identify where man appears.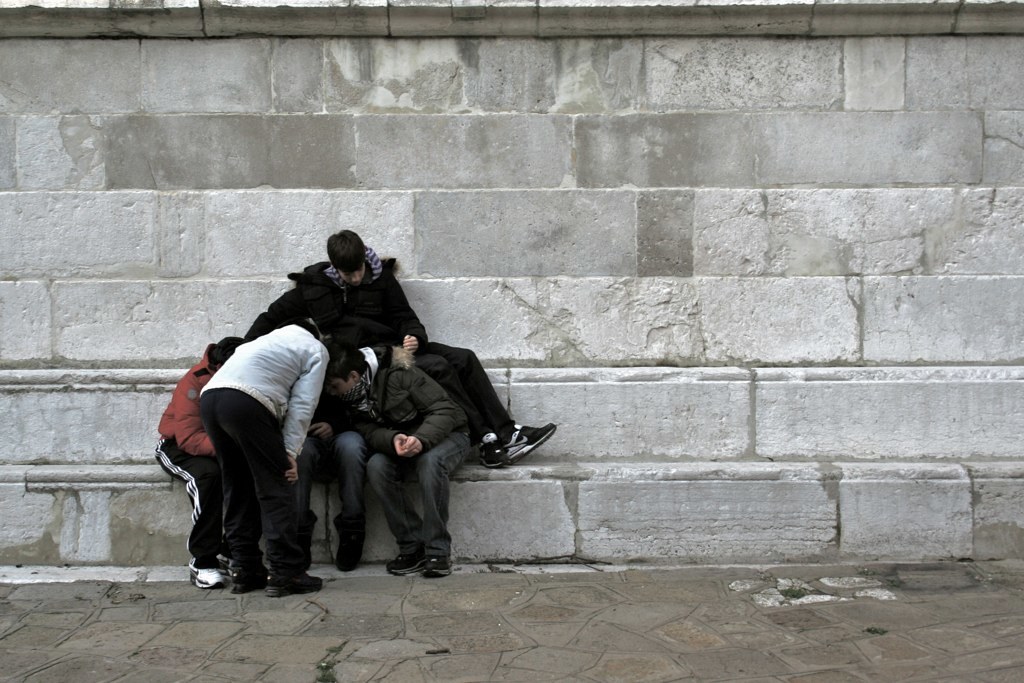
Appears at region(286, 228, 560, 473).
